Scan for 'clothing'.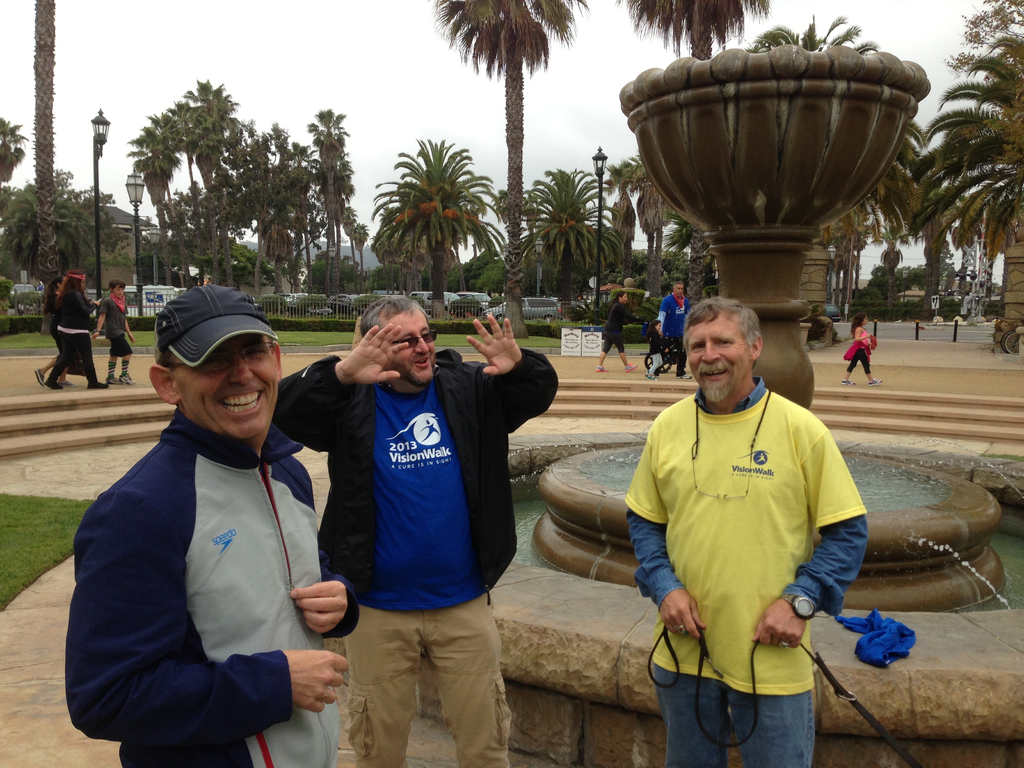
Scan result: 839/326/875/378.
